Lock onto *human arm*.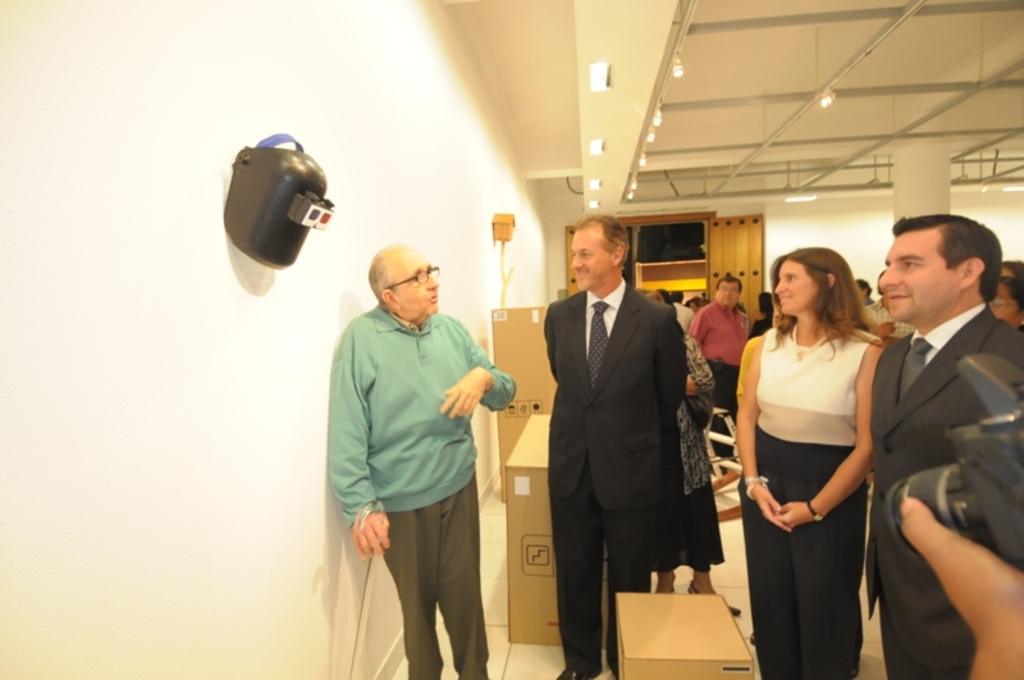
Locked: bbox(552, 300, 558, 393).
